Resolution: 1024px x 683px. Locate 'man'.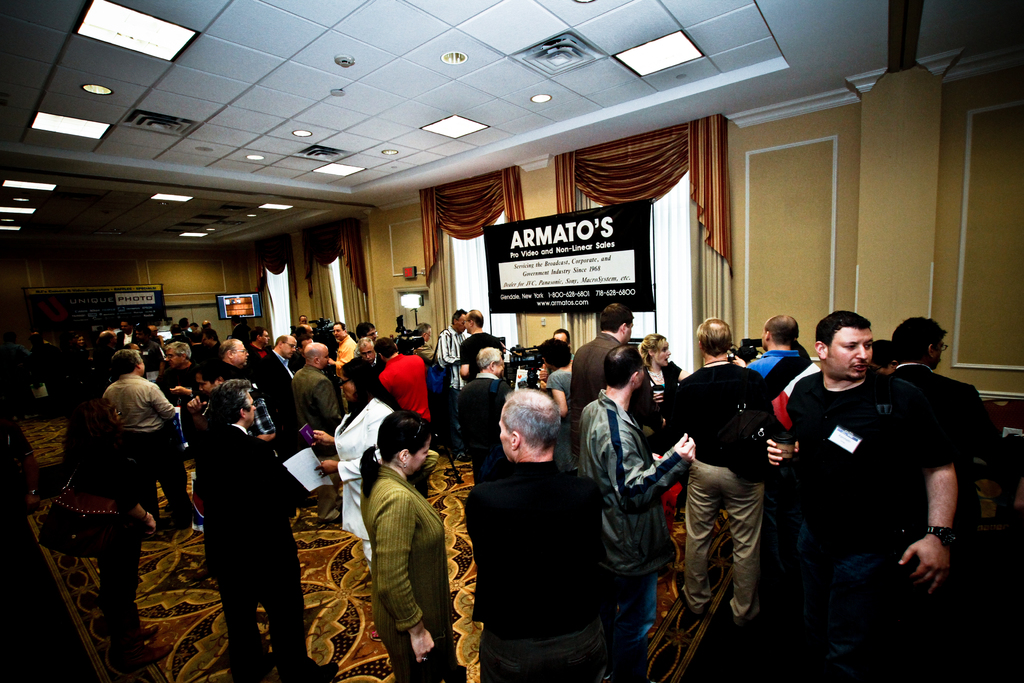
pyautogui.locateOnScreen(247, 329, 268, 361).
